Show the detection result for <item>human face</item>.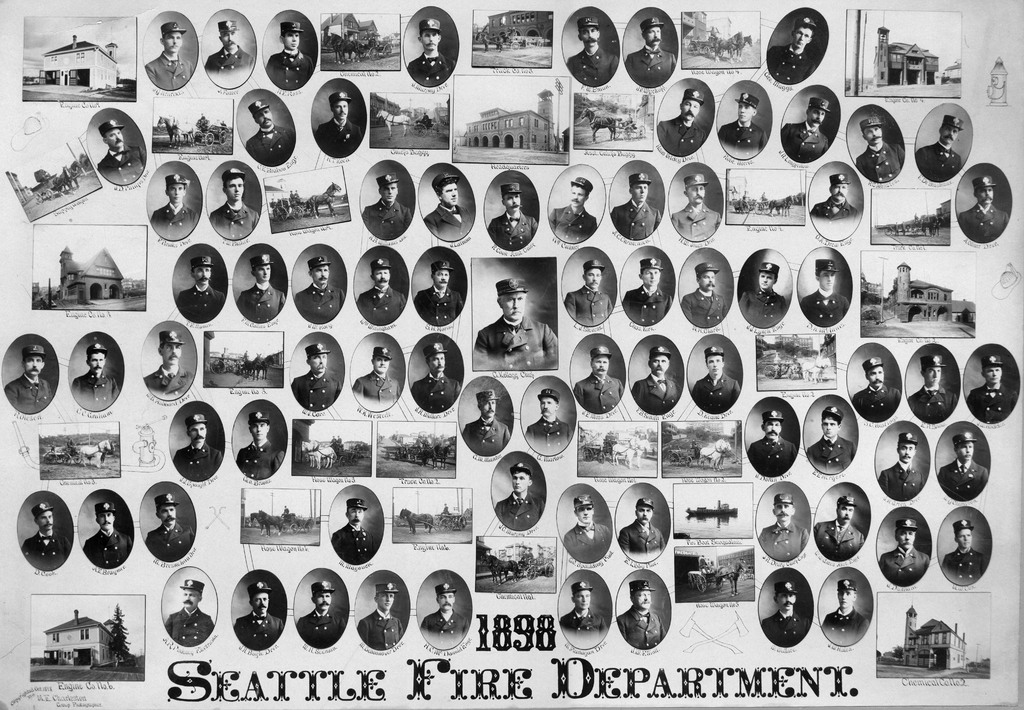
rect(738, 102, 752, 122).
